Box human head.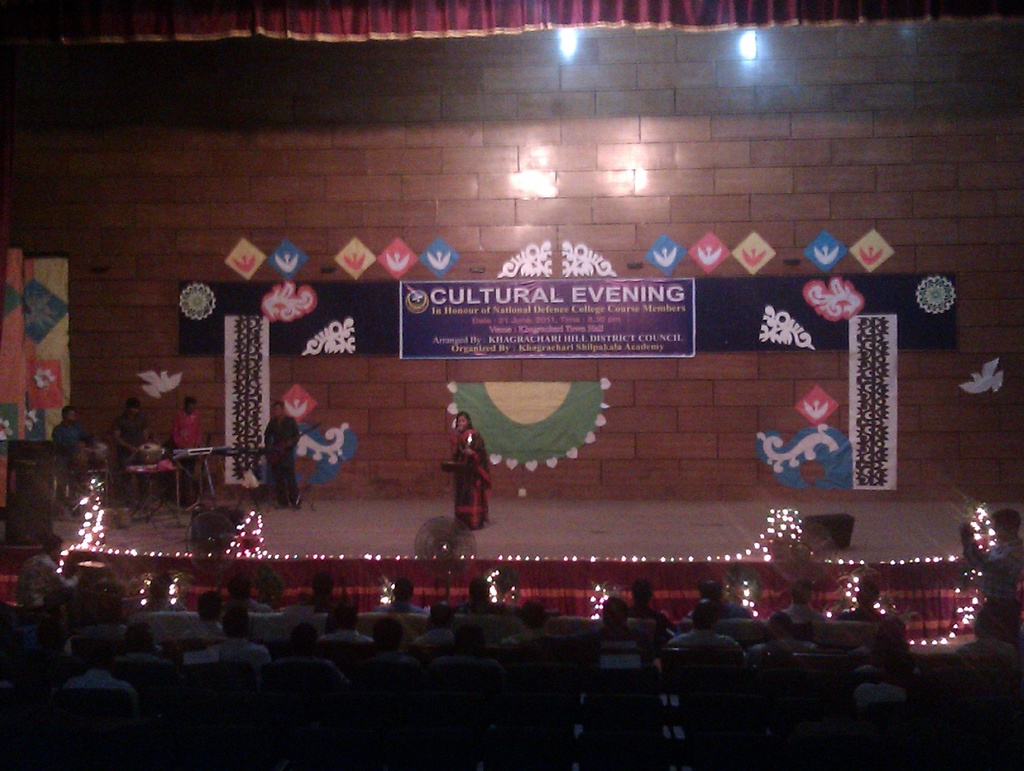
detection(428, 600, 453, 625).
